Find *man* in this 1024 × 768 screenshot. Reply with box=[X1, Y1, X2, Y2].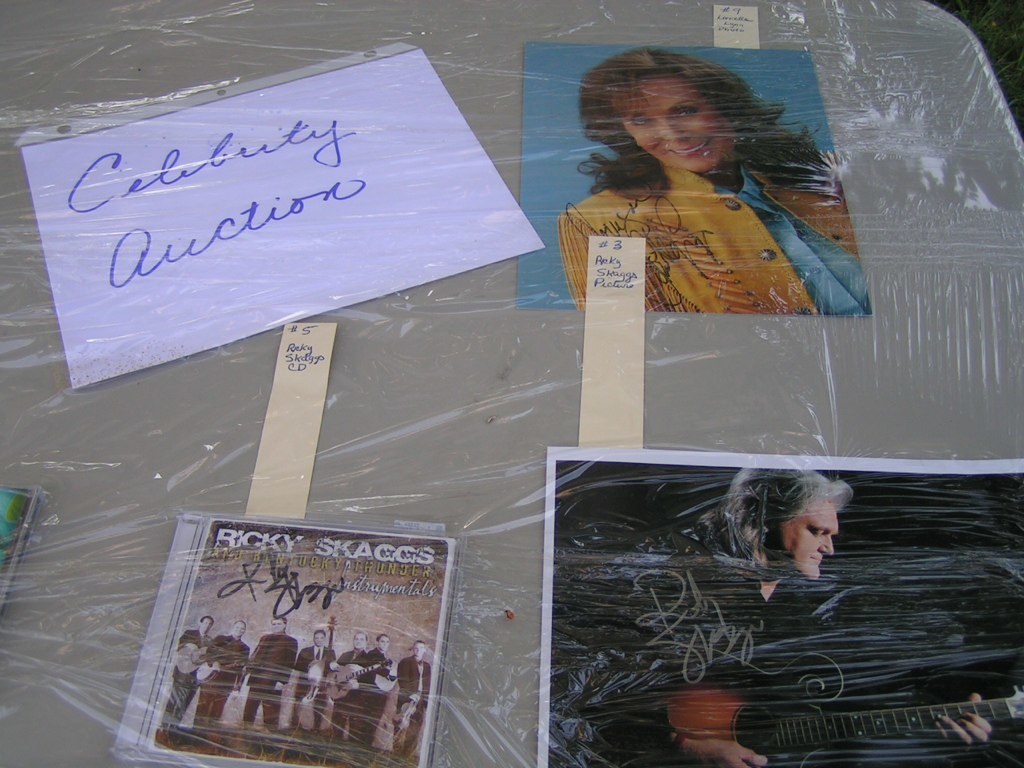
box=[383, 640, 415, 740].
